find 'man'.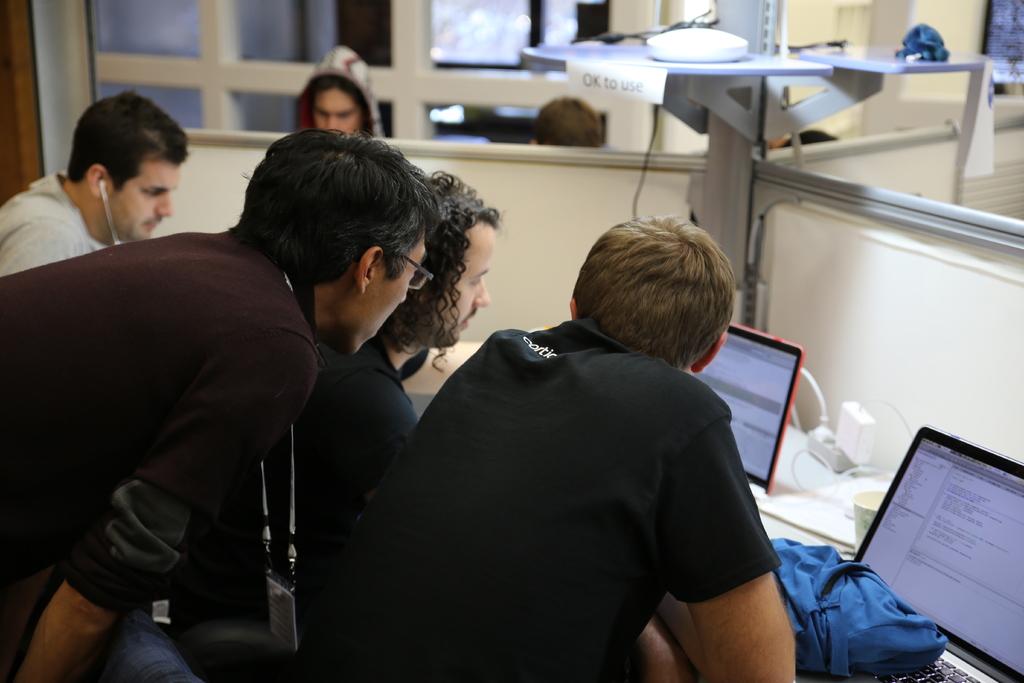
[153, 165, 504, 682].
